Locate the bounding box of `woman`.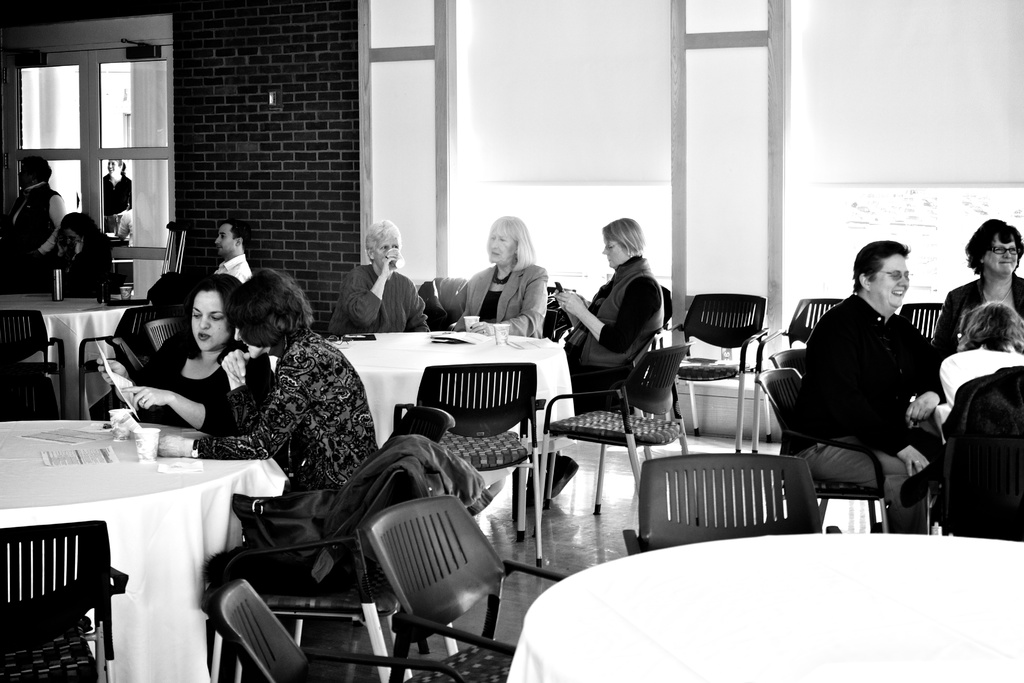
Bounding box: {"left": 528, "top": 218, "right": 667, "bottom": 501}.
